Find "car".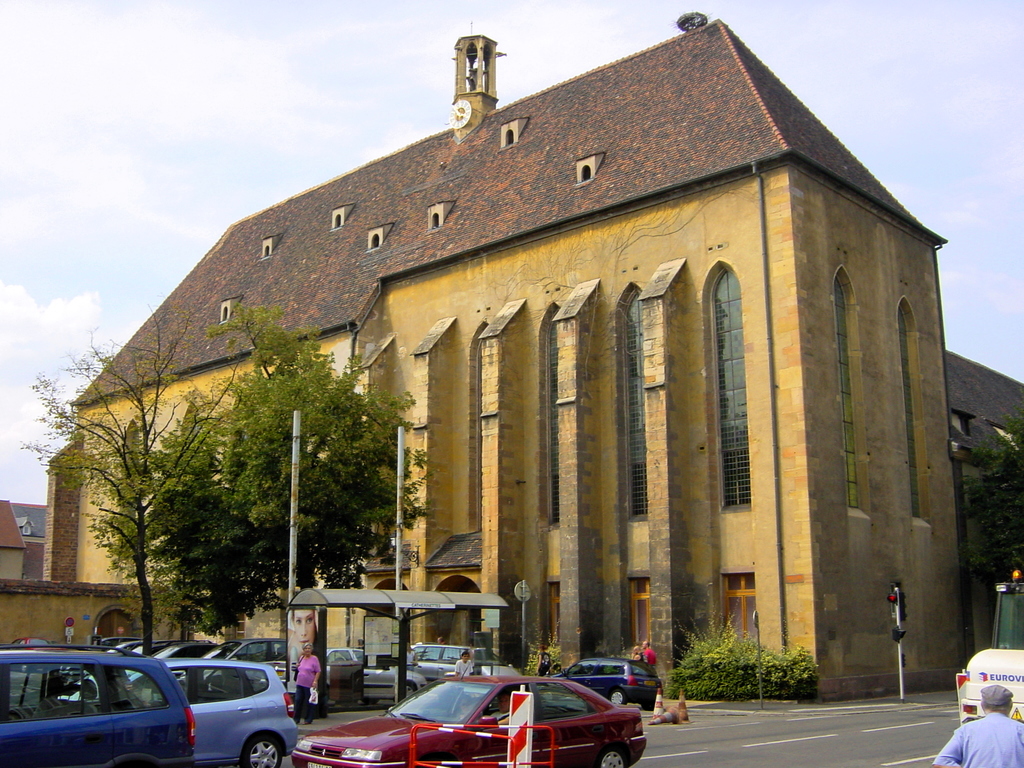
detection(541, 655, 662, 714).
